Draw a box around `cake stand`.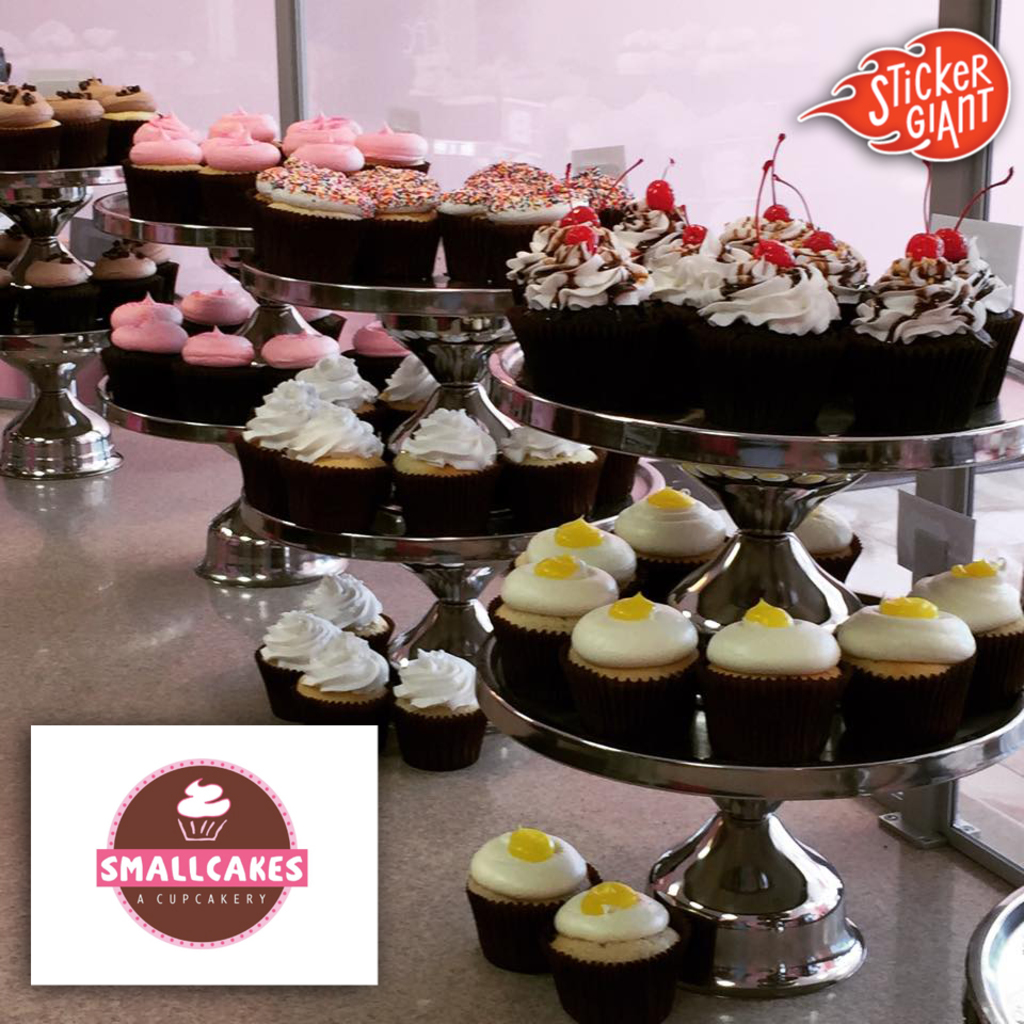
box=[0, 160, 111, 485].
